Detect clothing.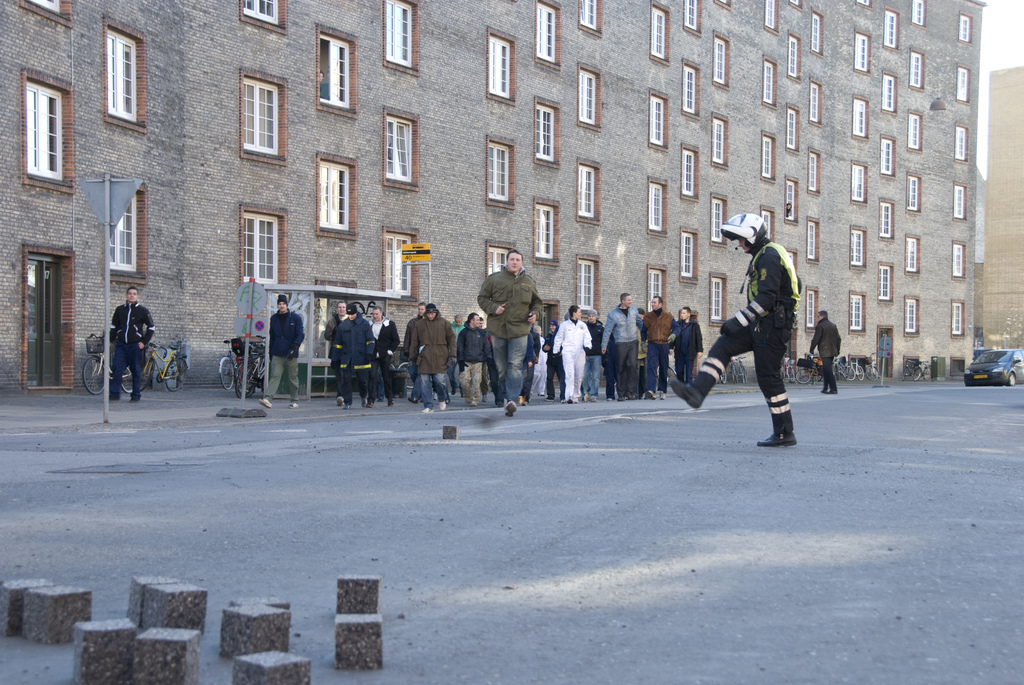
Detected at <bbox>668, 227, 815, 449</bbox>.
